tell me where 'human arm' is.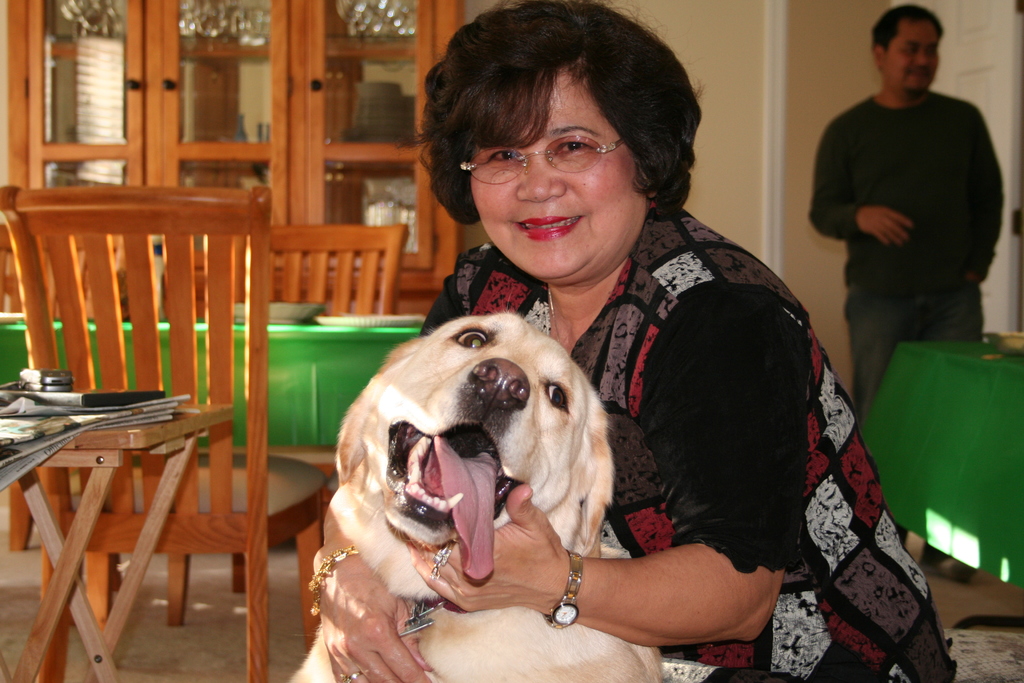
'human arm' is at [956, 97, 1017, 270].
